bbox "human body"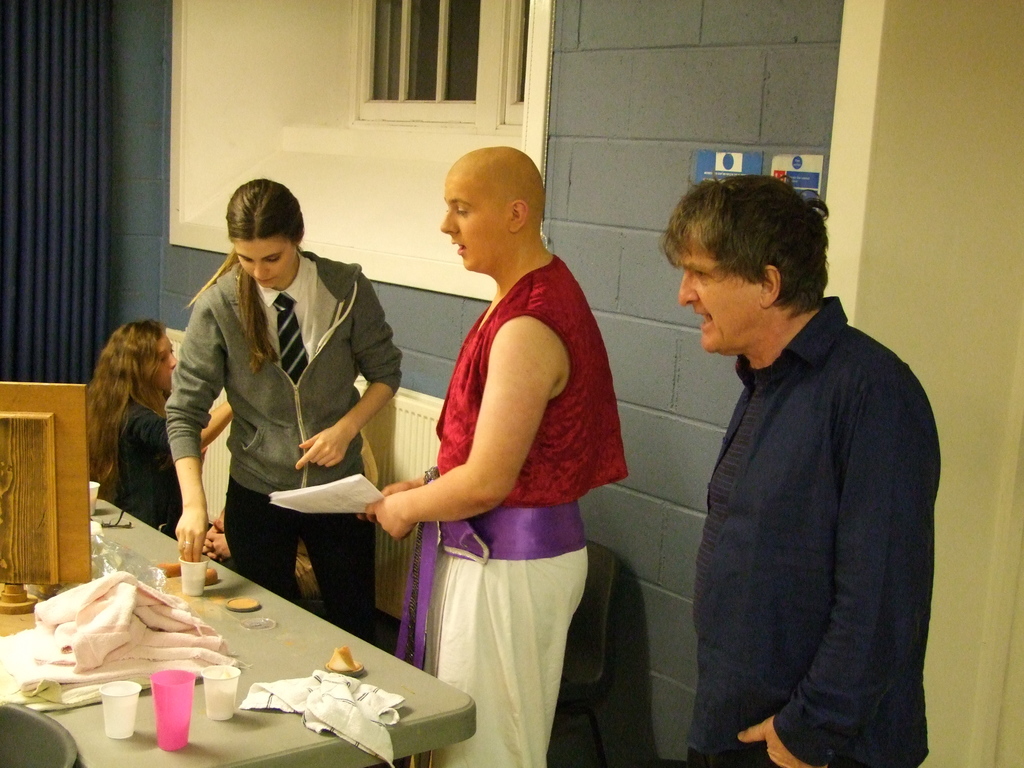
[684, 294, 938, 767]
